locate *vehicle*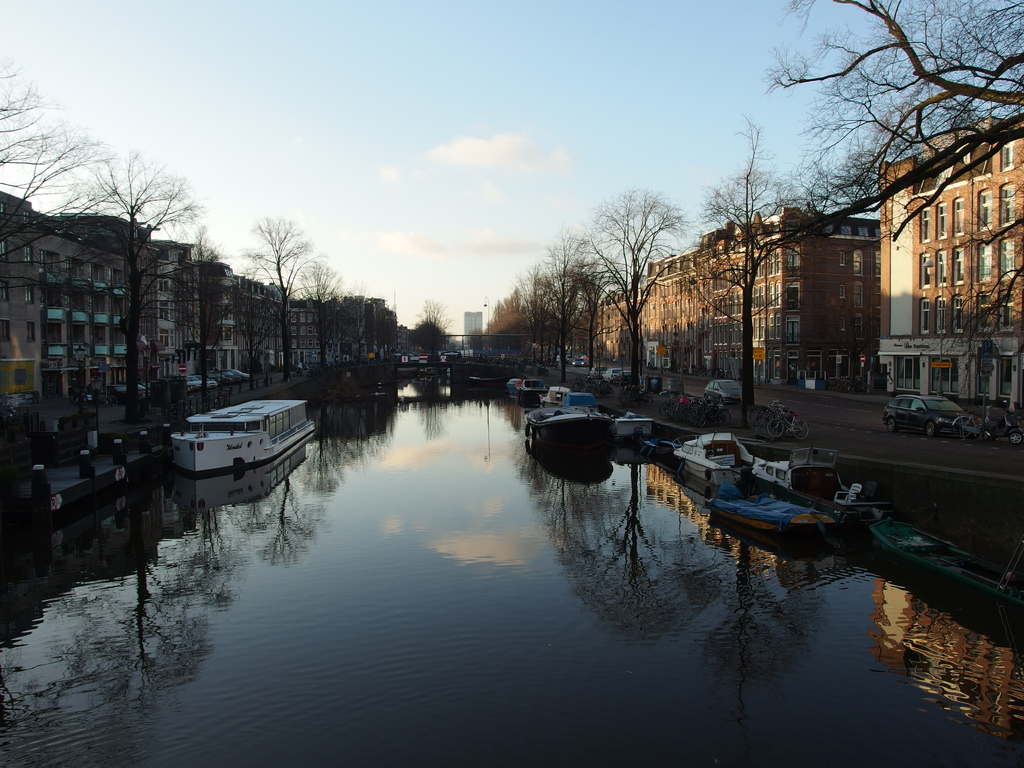
bbox(883, 392, 967, 435)
